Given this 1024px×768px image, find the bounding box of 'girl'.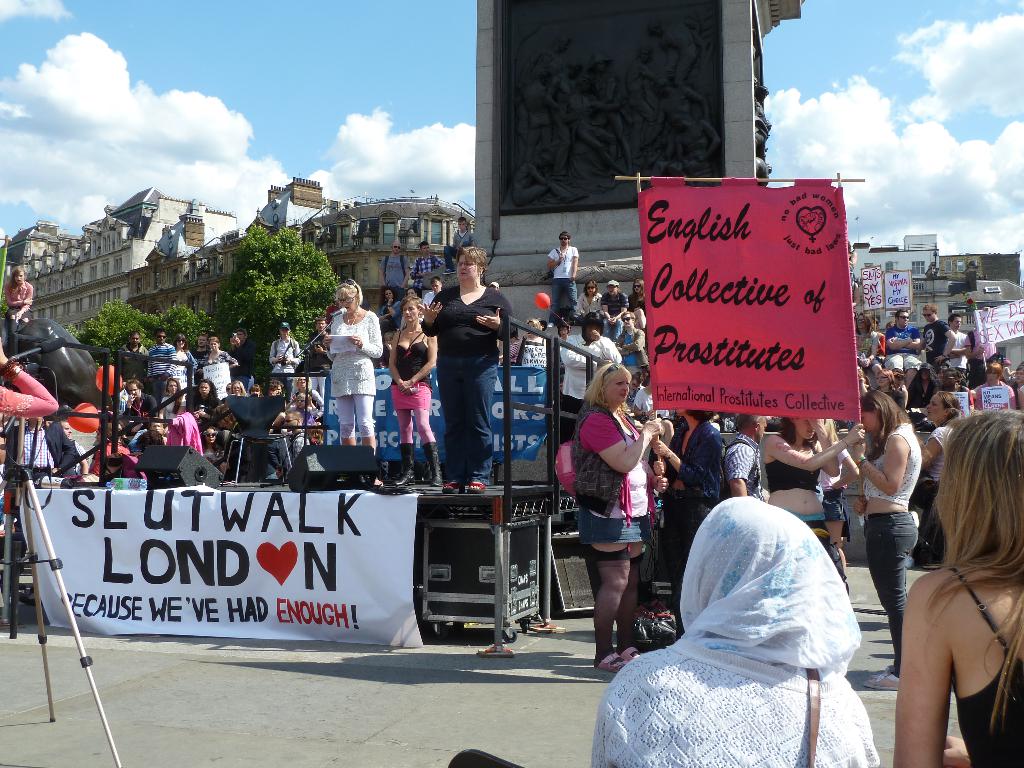
(left=922, top=390, right=959, bottom=569).
